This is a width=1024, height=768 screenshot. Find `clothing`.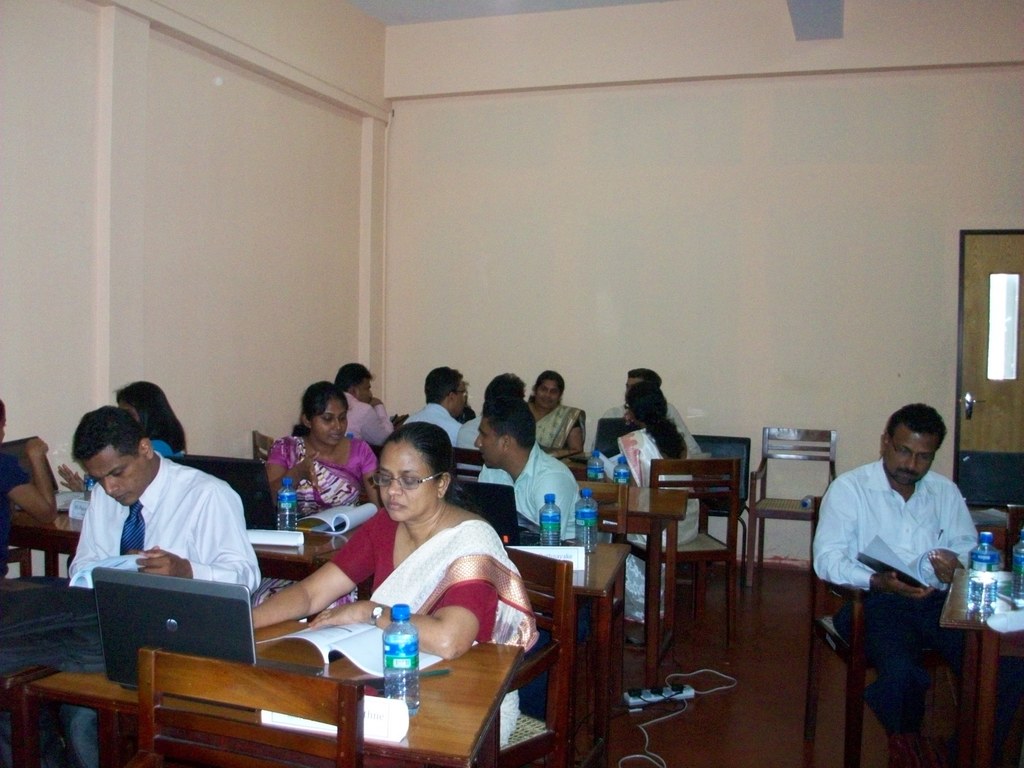
Bounding box: rect(472, 437, 583, 550).
